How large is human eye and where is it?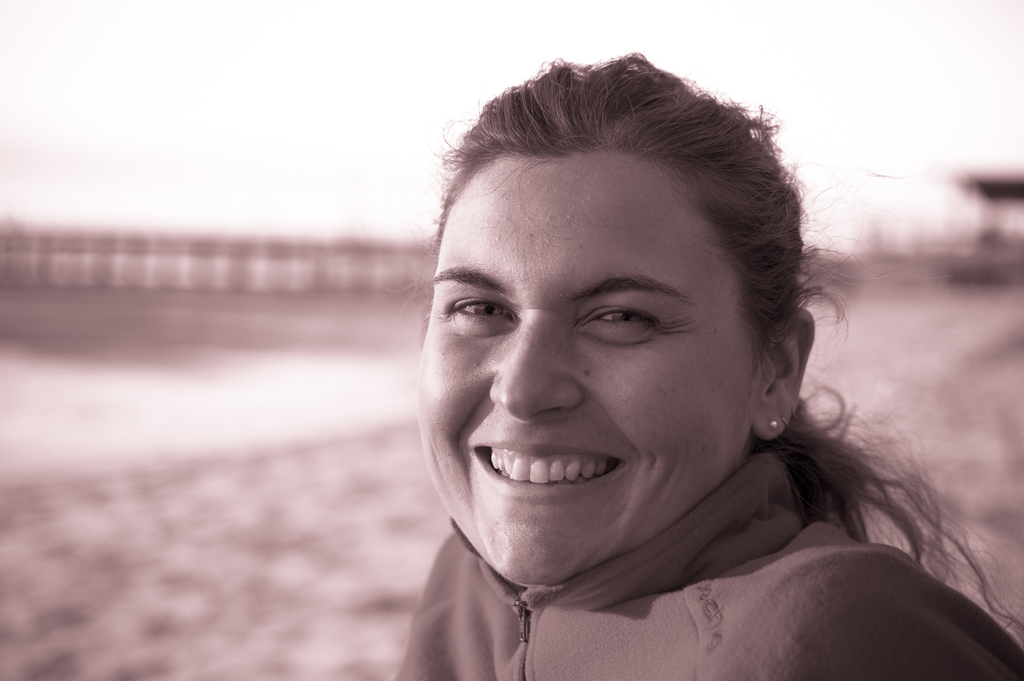
Bounding box: [577,297,670,347].
